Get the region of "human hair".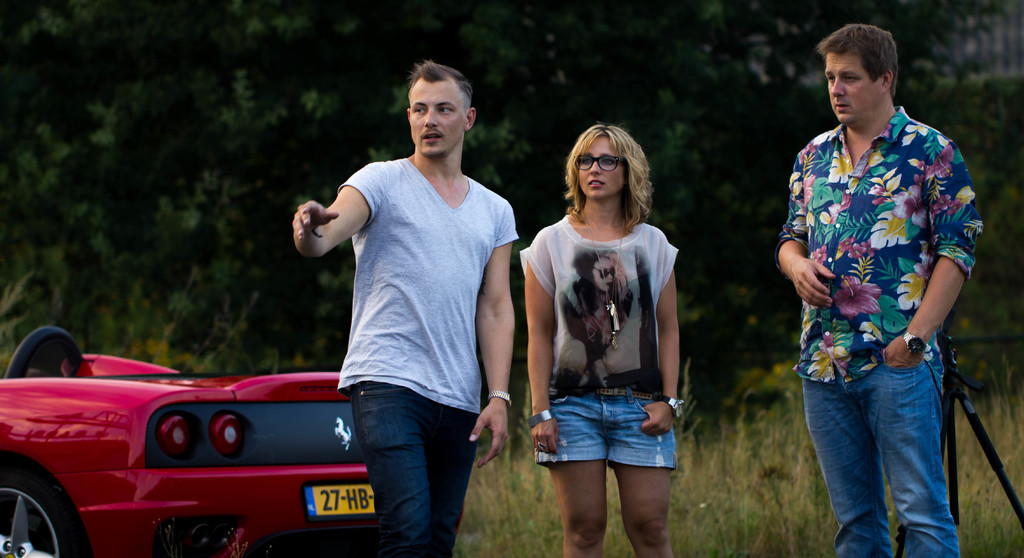
814/22/899/99.
